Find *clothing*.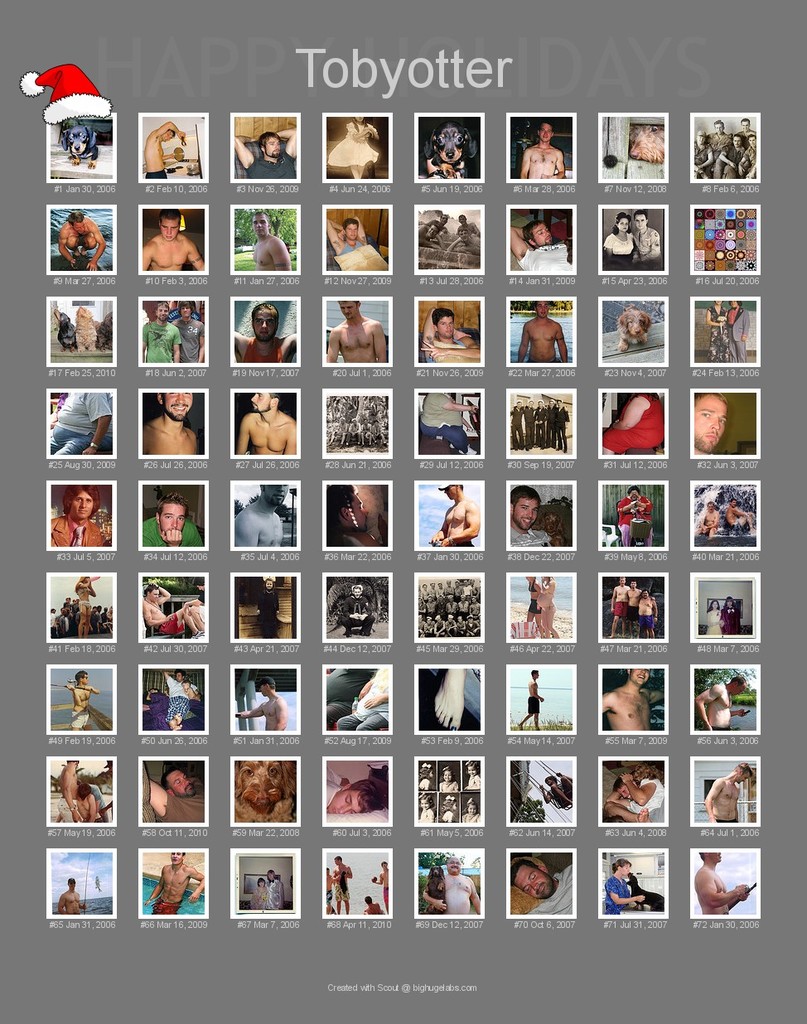
158/610/185/638.
